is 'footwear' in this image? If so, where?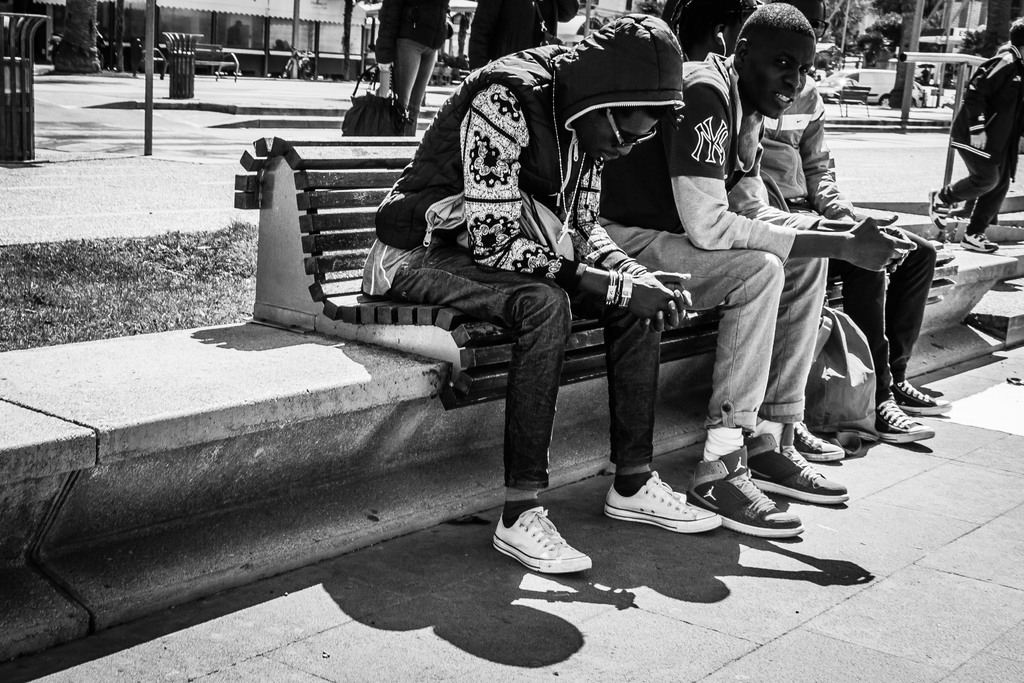
Yes, at box(958, 231, 1002, 256).
